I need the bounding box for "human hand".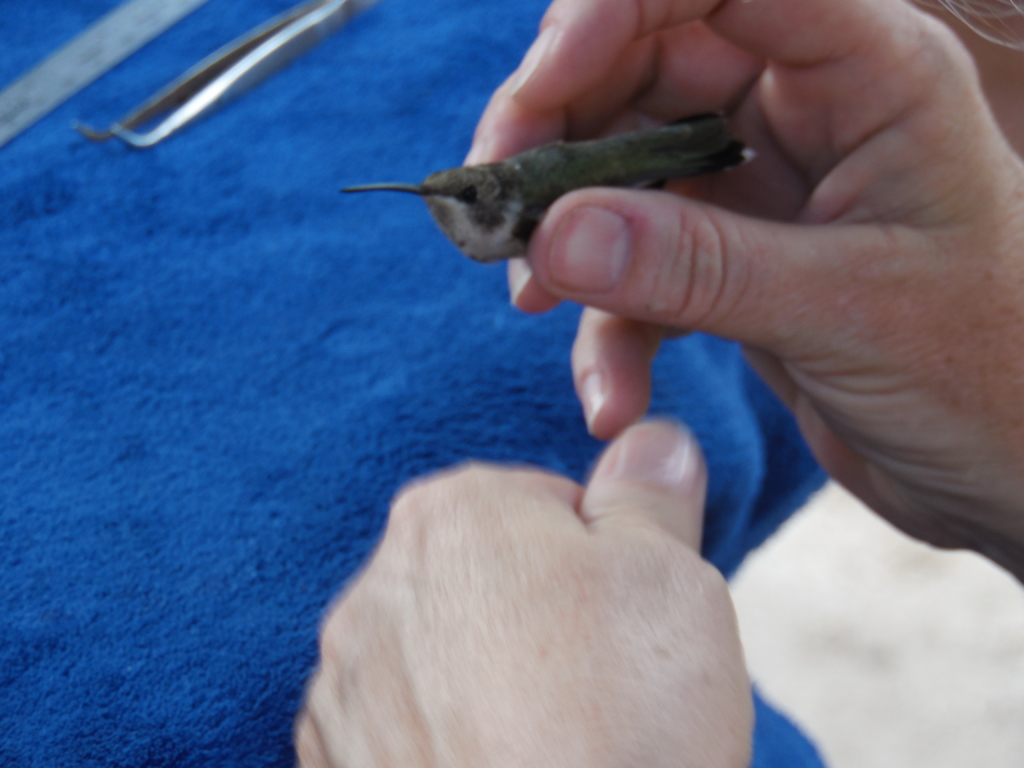
Here it is: box(288, 420, 758, 767).
